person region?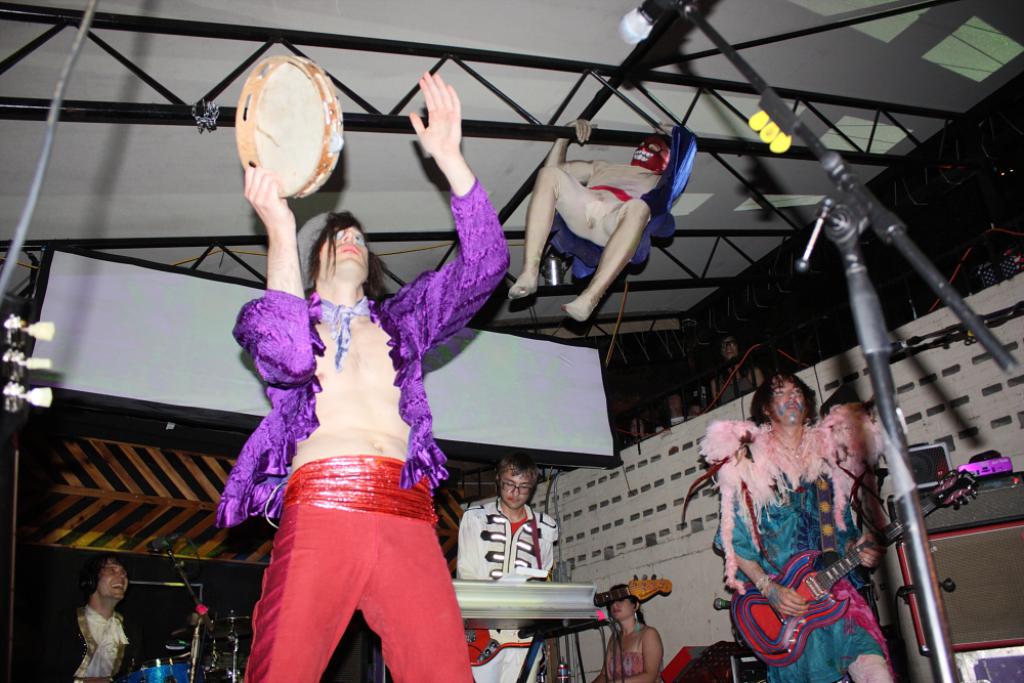
box(716, 369, 896, 682)
